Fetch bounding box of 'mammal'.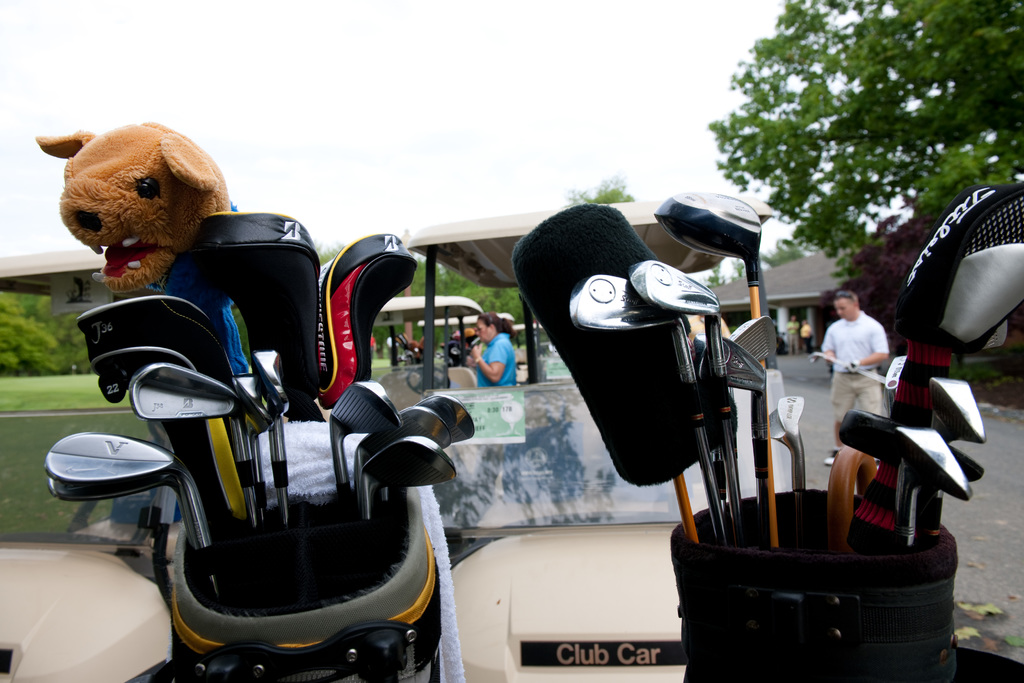
Bbox: bbox(387, 334, 390, 351).
